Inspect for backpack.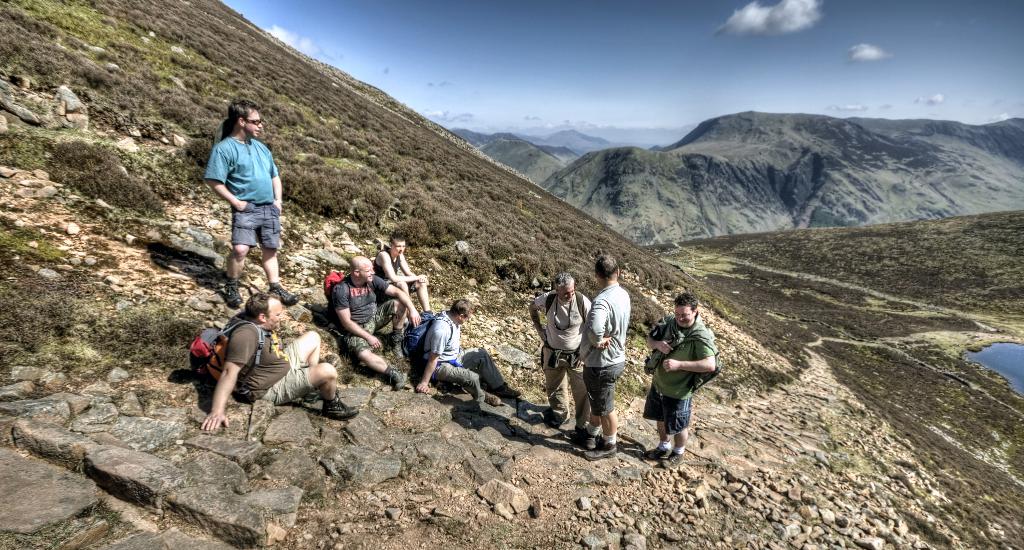
Inspection: (400, 311, 452, 392).
